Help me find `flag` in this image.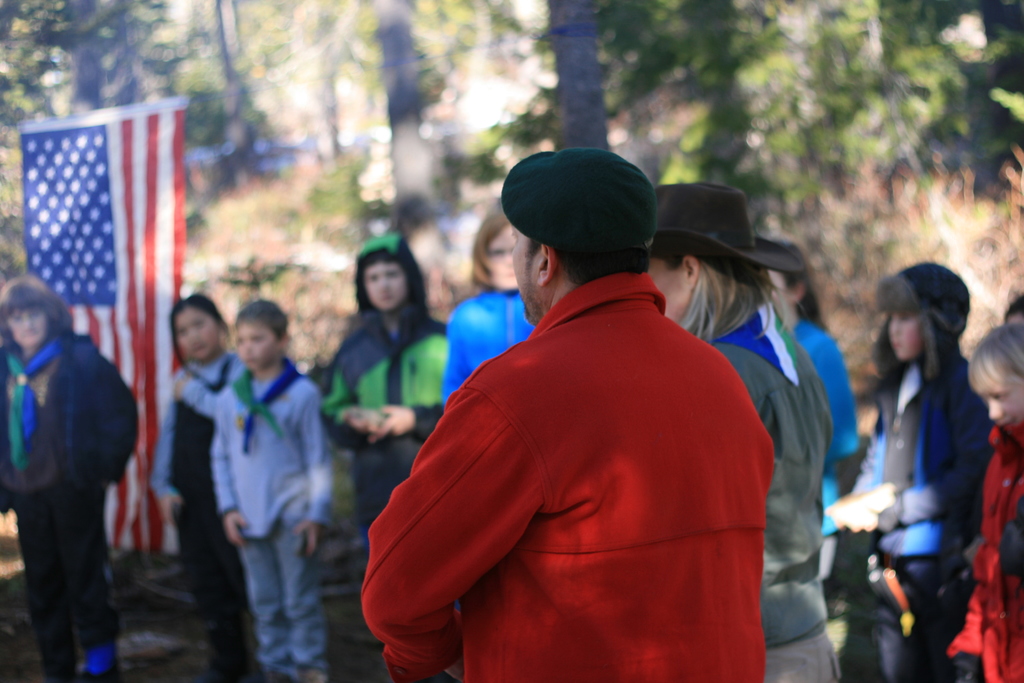
Found it: select_region(19, 93, 191, 551).
